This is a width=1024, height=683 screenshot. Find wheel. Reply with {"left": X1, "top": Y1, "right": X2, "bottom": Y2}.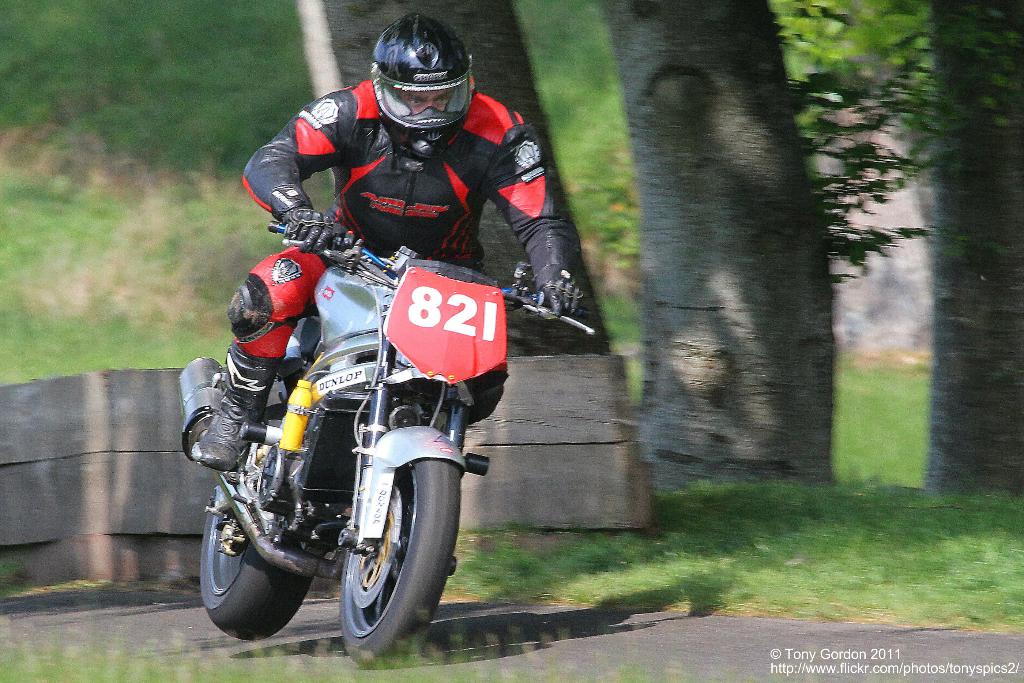
{"left": 196, "top": 483, "right": 319, "bottom": 646}.
